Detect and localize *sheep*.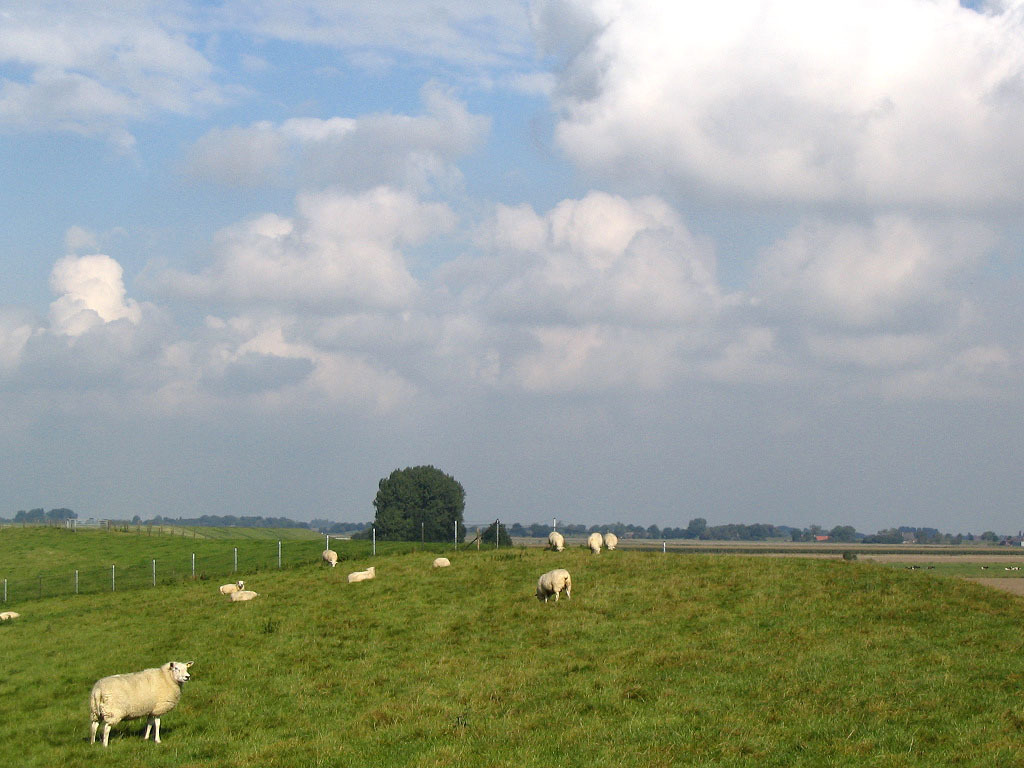
Localized at crop(603, 532, 615, 552).
